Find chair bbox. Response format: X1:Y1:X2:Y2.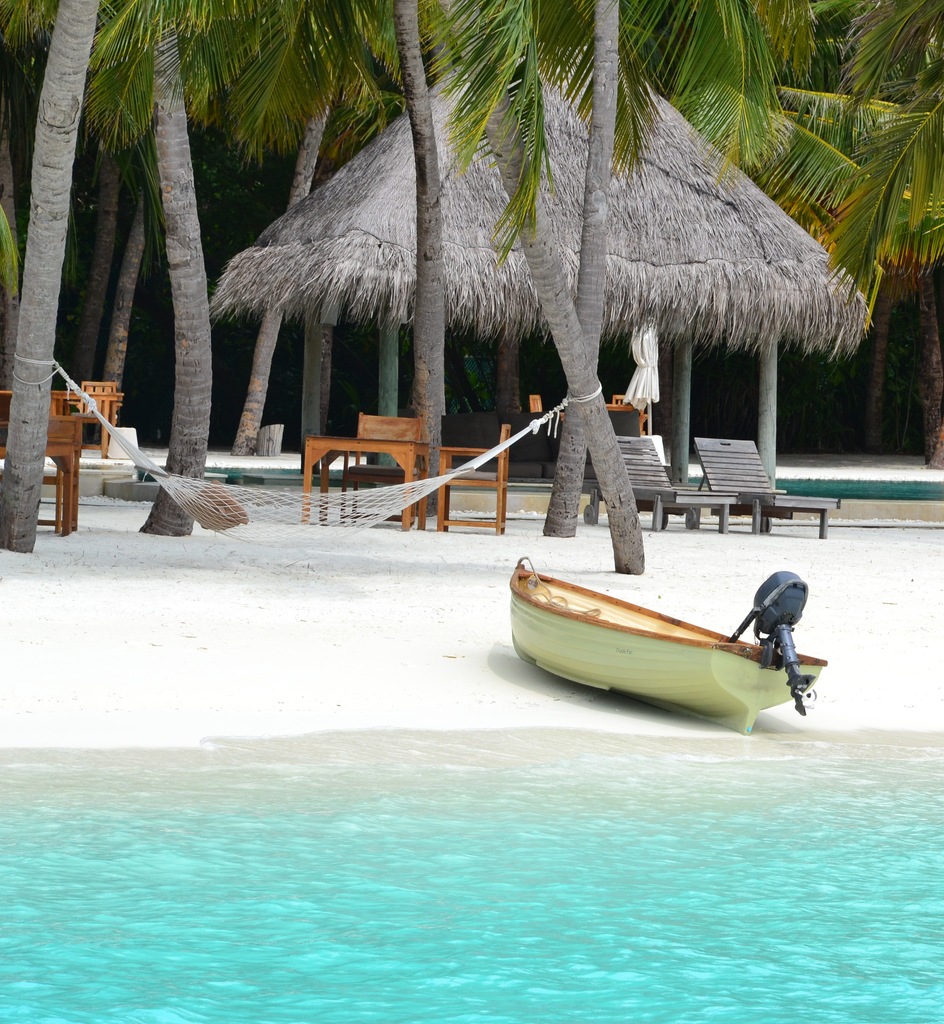
339:410:419:518.
